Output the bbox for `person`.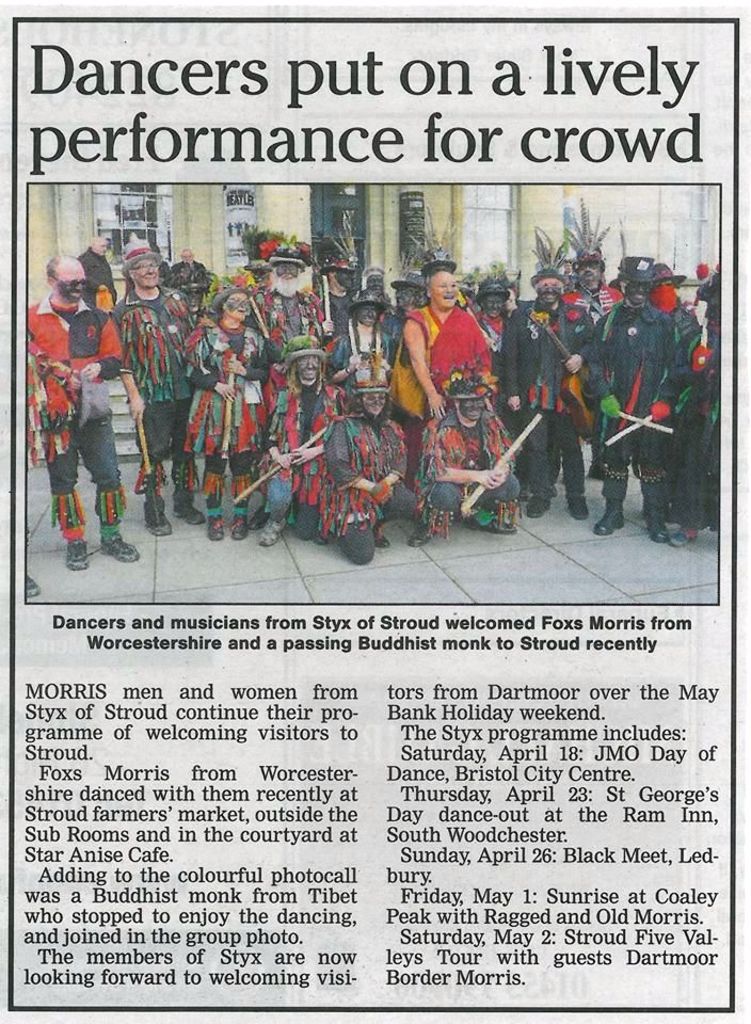
[left=331, top=367, right=421, bottom=564].
